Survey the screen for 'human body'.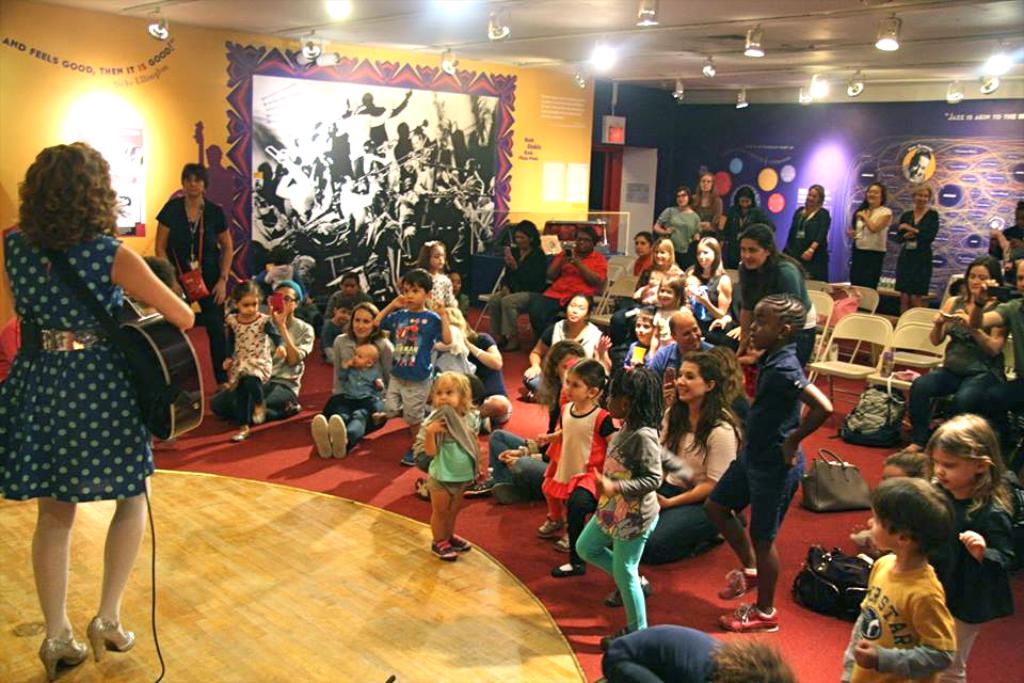
Survey found: <bbox>601, 624, 729, 682</bbox>.
